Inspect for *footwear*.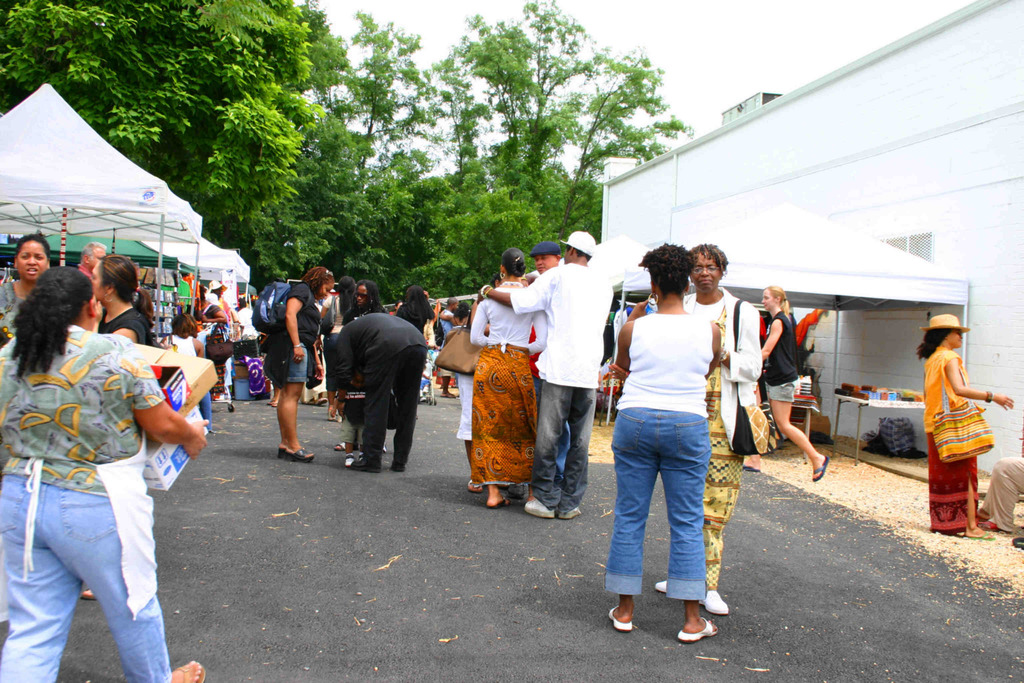
Inspection: 276:443:298:457.
